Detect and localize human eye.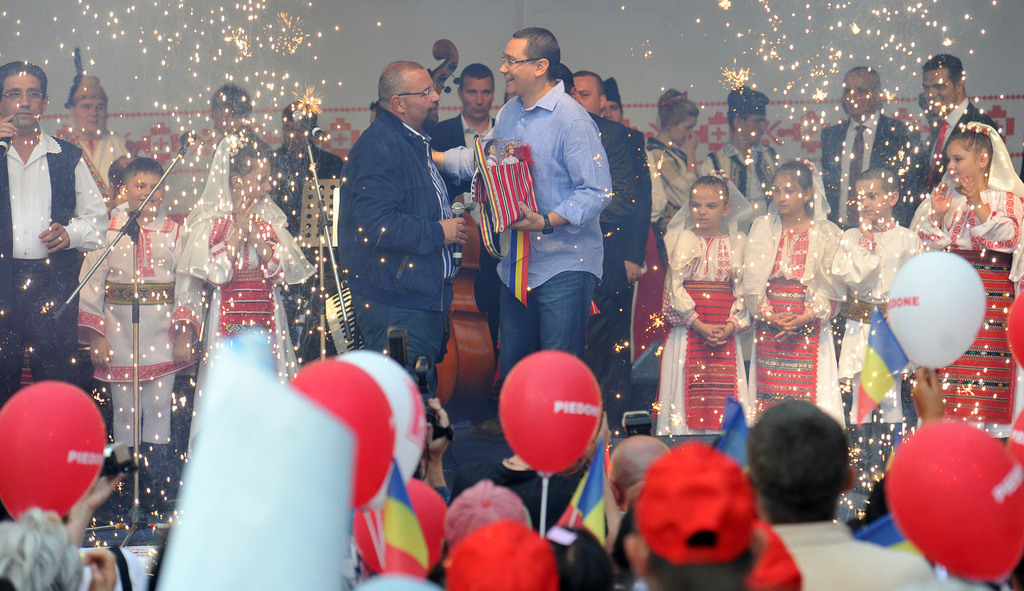
Localized at 152, 185, 161, 192.
